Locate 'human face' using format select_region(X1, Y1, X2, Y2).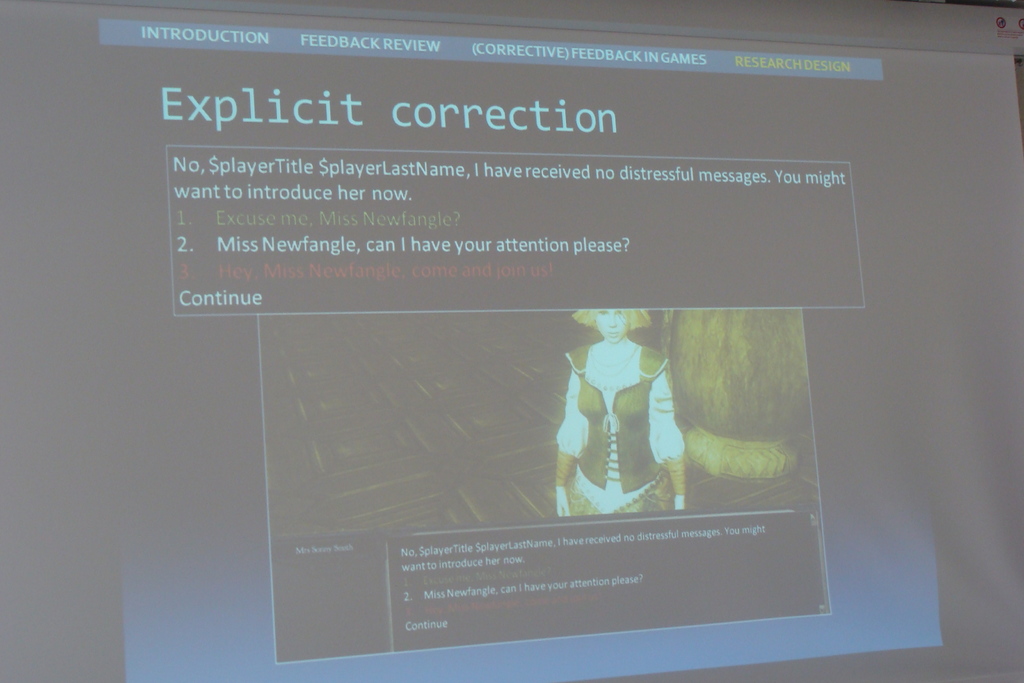
select_region(595, 304, 633, 343).
